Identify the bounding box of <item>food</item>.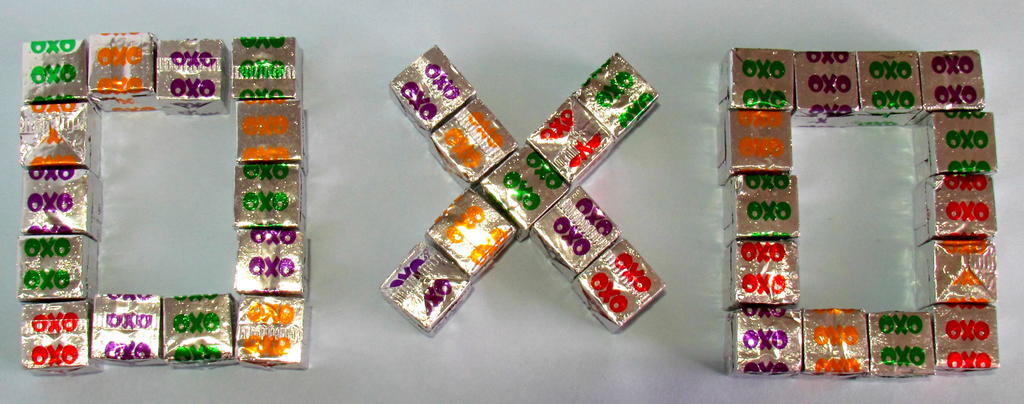
{"x1": 230, "y1": 291, "x2": 308, "y2": 371}.
